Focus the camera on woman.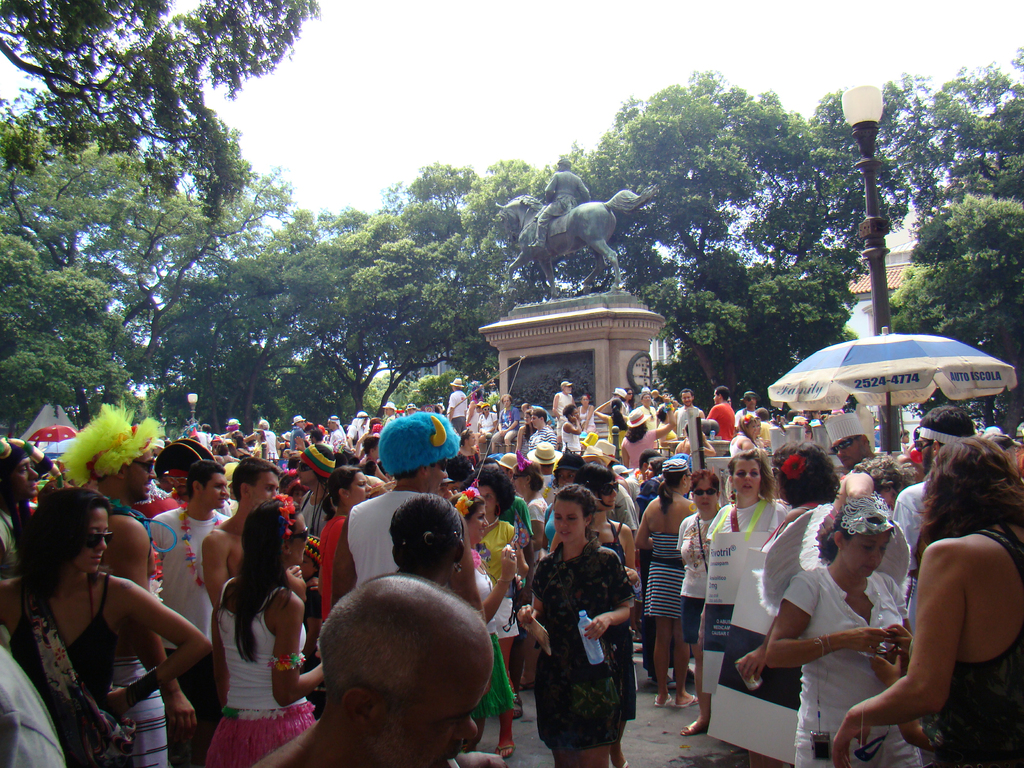
Focus region: [458,429,481,467].
